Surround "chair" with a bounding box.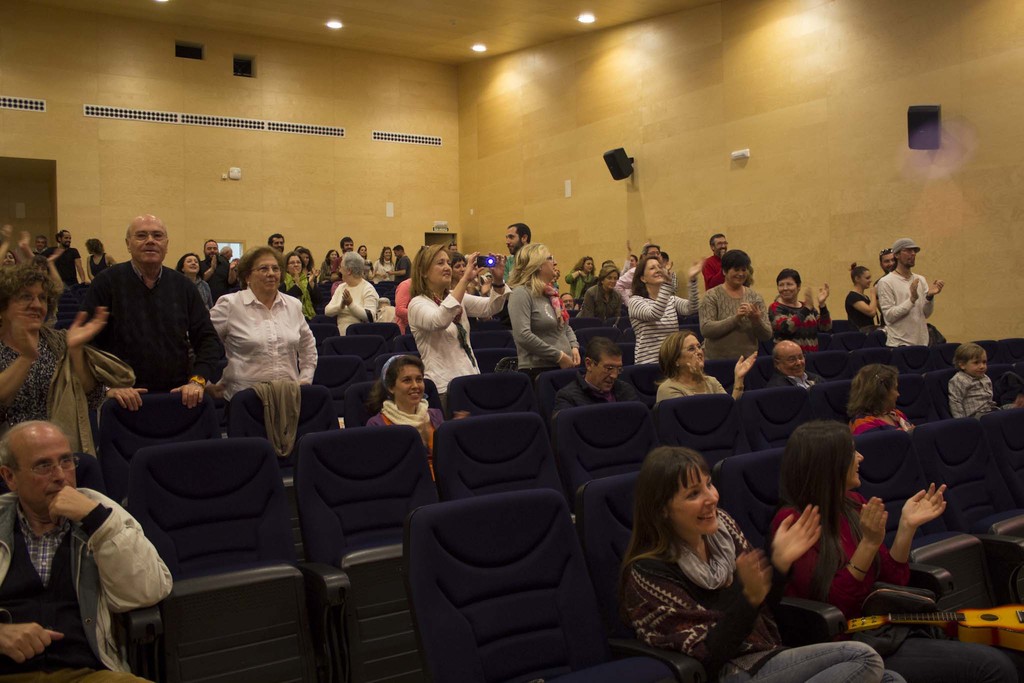
BBox(1002, 336, 1023, 371).
